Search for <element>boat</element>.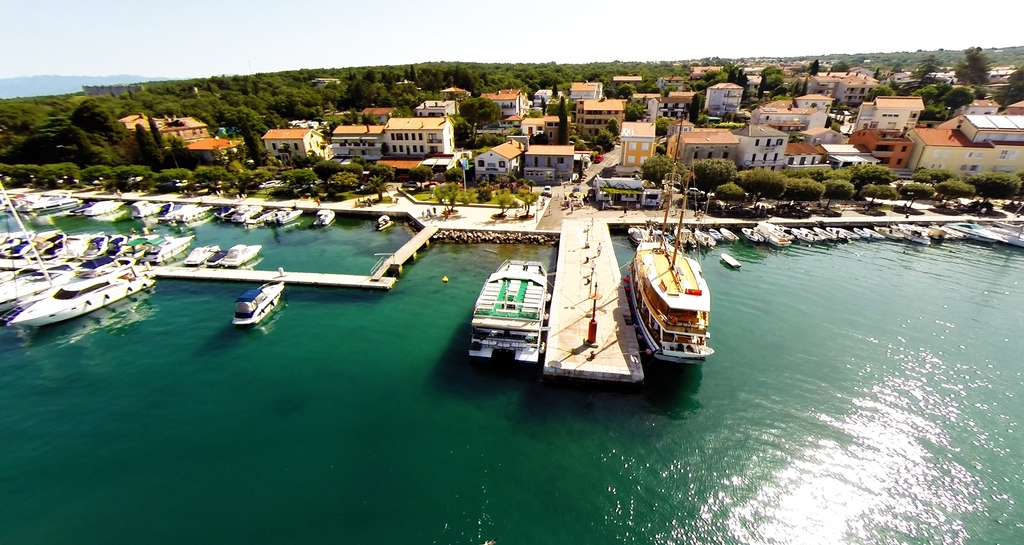
Found at [left=878, top=225, right=897, bottom=237].
